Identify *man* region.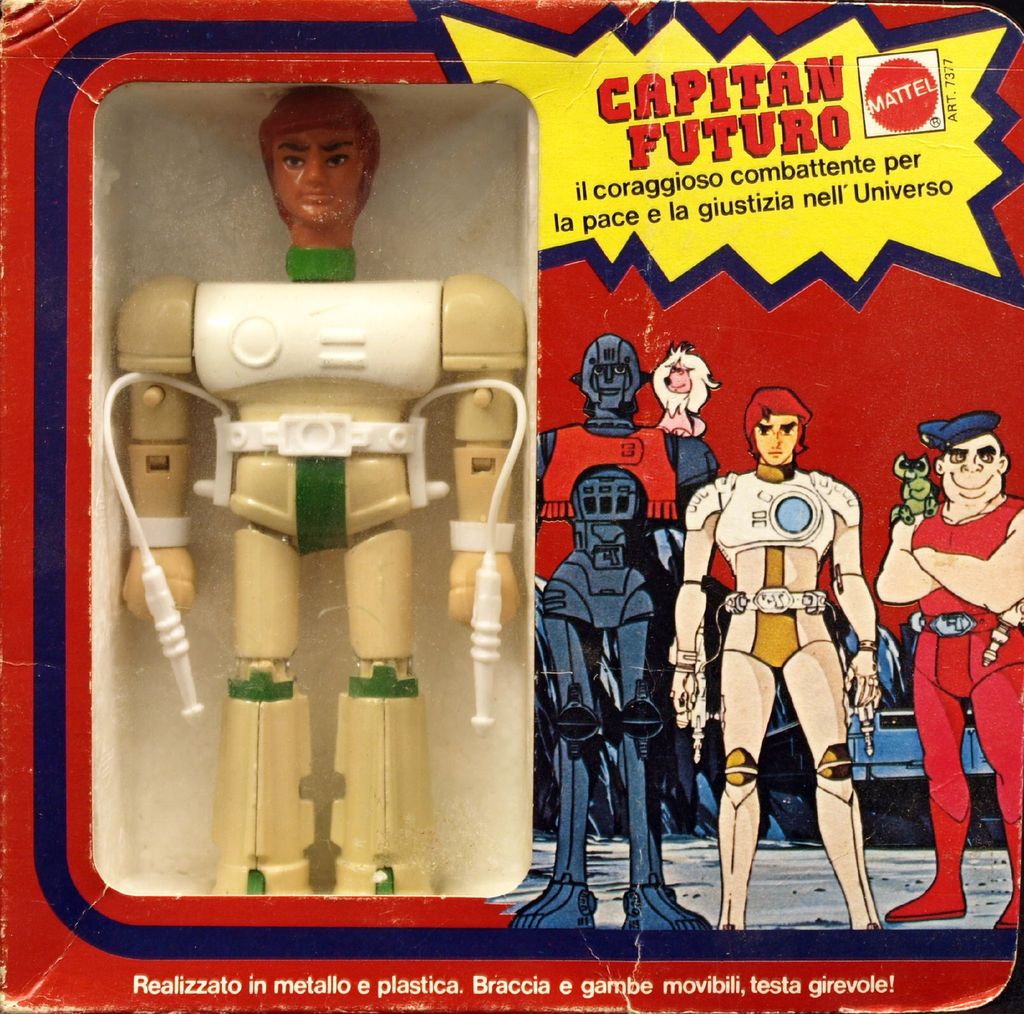
Region: bbox(668, 390, 882, 934).
